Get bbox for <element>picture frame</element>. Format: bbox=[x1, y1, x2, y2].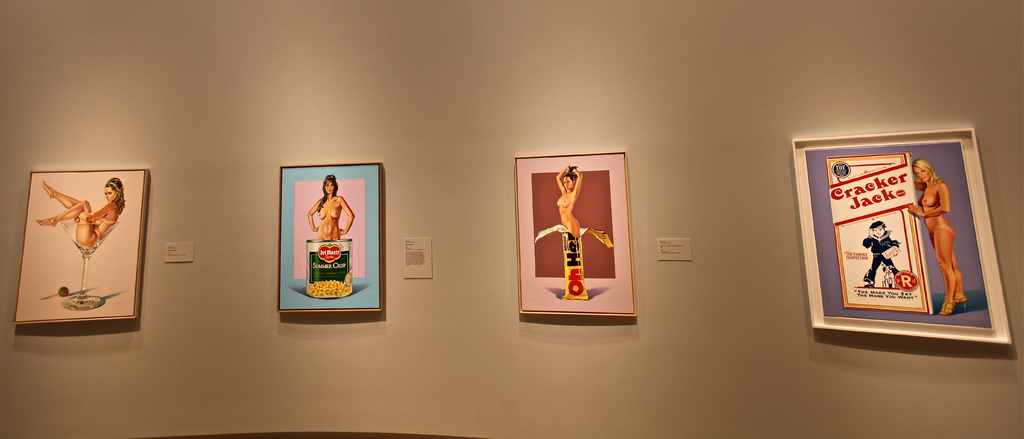
bbox=[796, 124, 1011, 349].
